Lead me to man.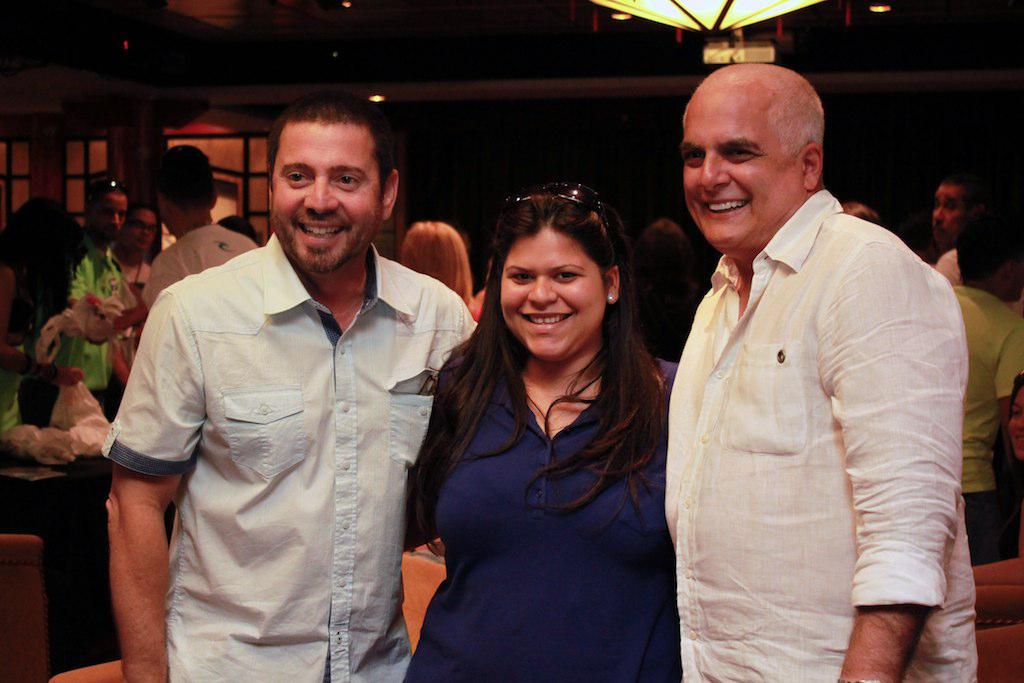
Lead to <box>664,54,983,682</box>.
